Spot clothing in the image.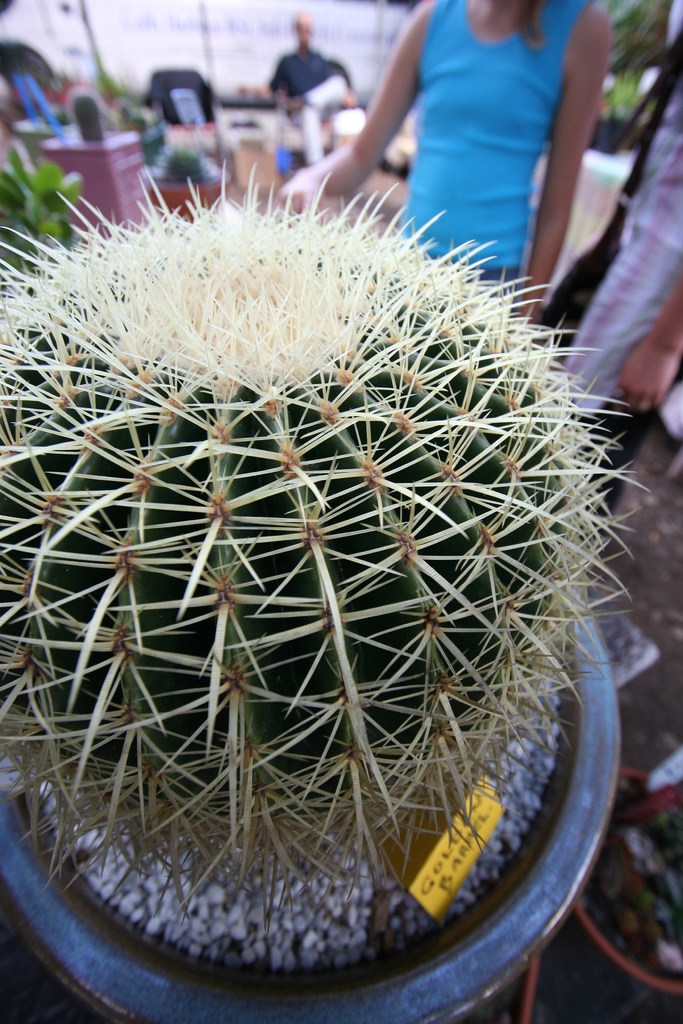
clothing found at [left=525, top=22, right=682, bottom=490].
